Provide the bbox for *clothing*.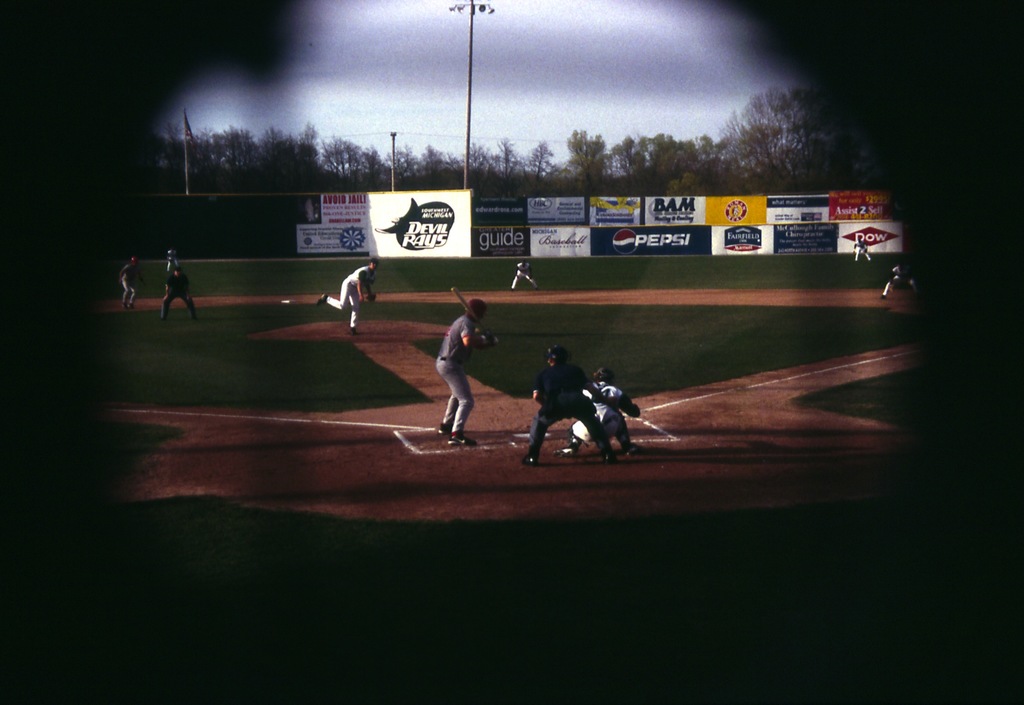
430 309 492 419.
